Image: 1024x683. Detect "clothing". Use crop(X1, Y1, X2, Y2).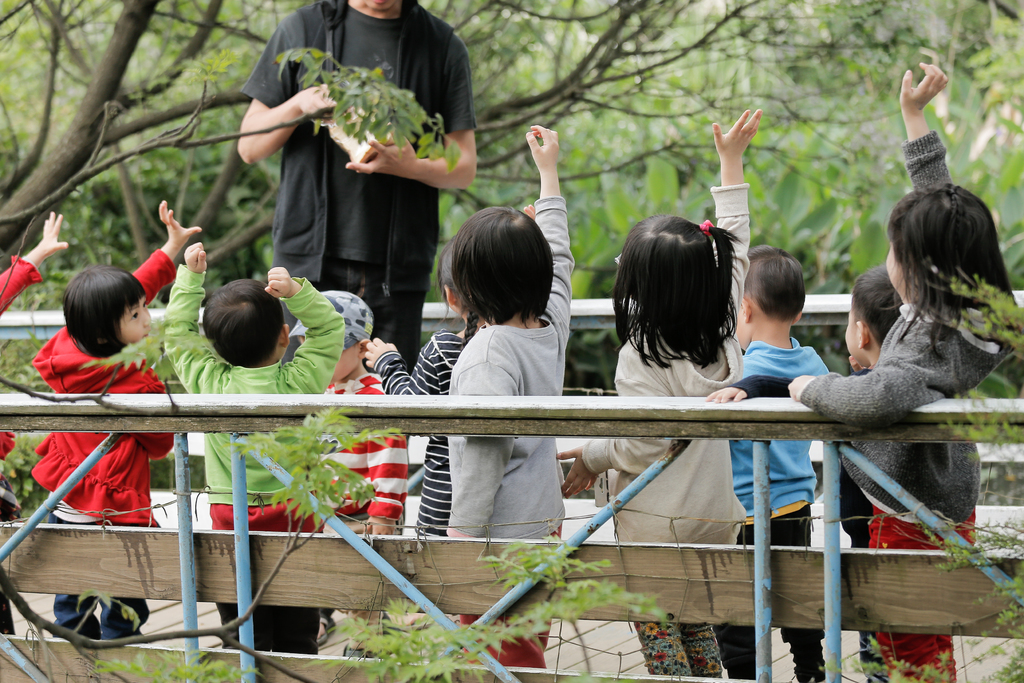
crop(445, 188, 574, 661).
